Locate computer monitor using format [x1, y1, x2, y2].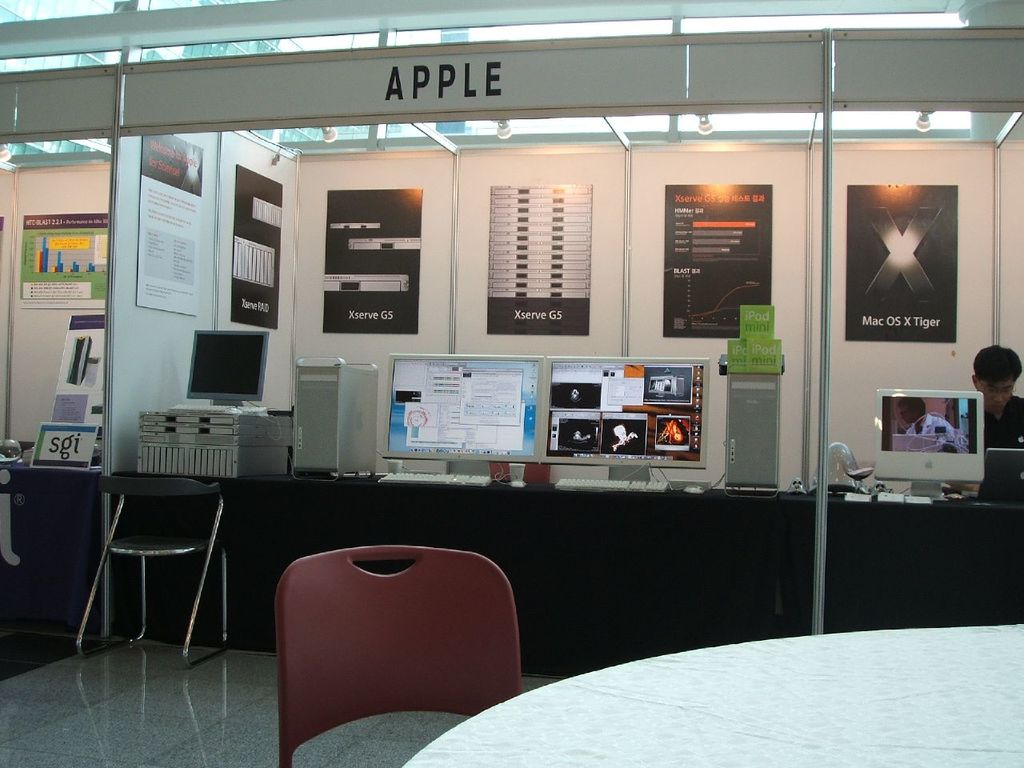
[539, 354, 710, 485].
